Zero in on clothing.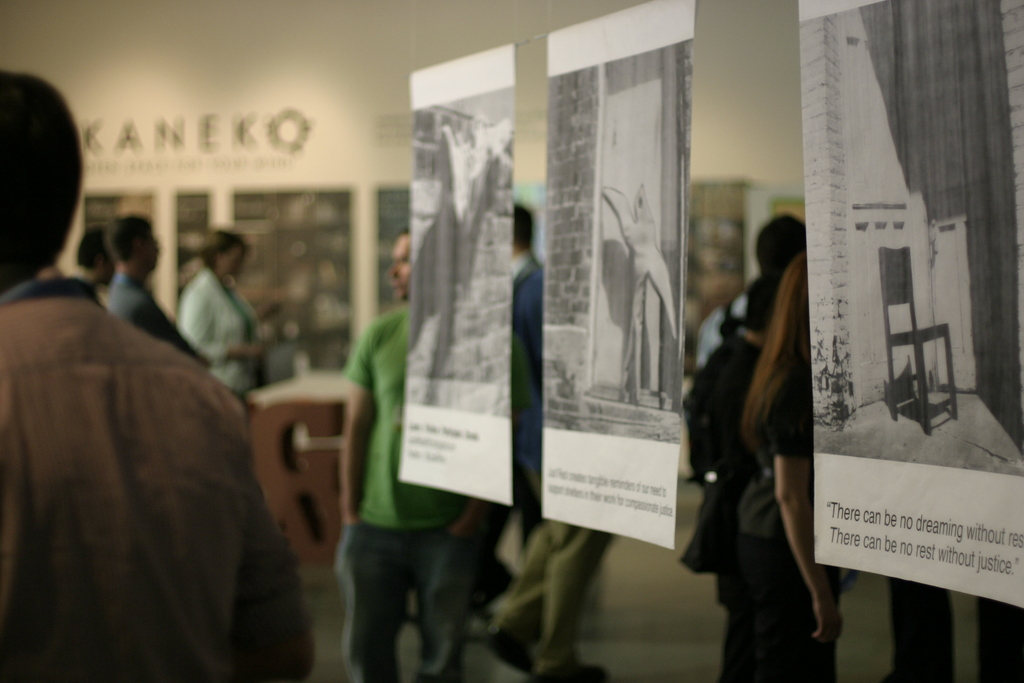
Zeroed in: detection(10, 217, 289, 682).
